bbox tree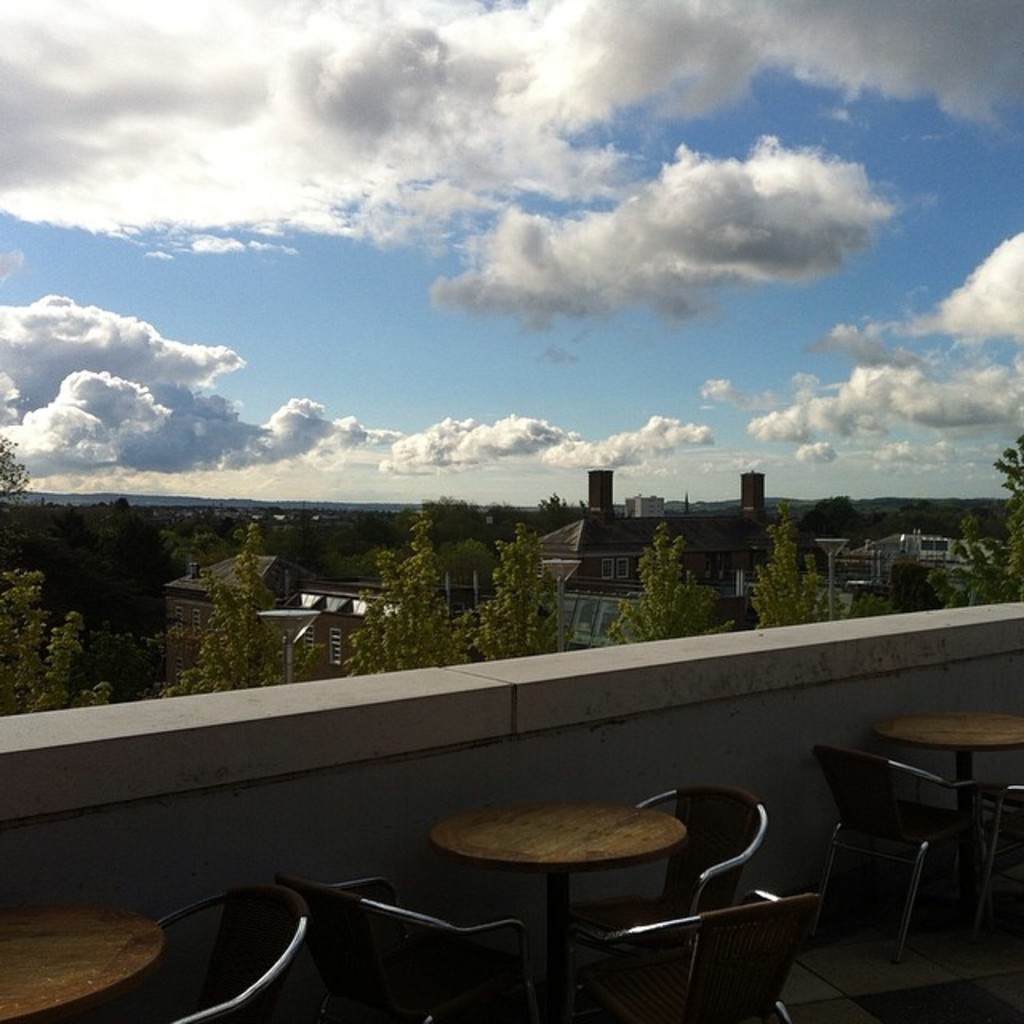
(left=339, top=518, right=472, bottom=677)
